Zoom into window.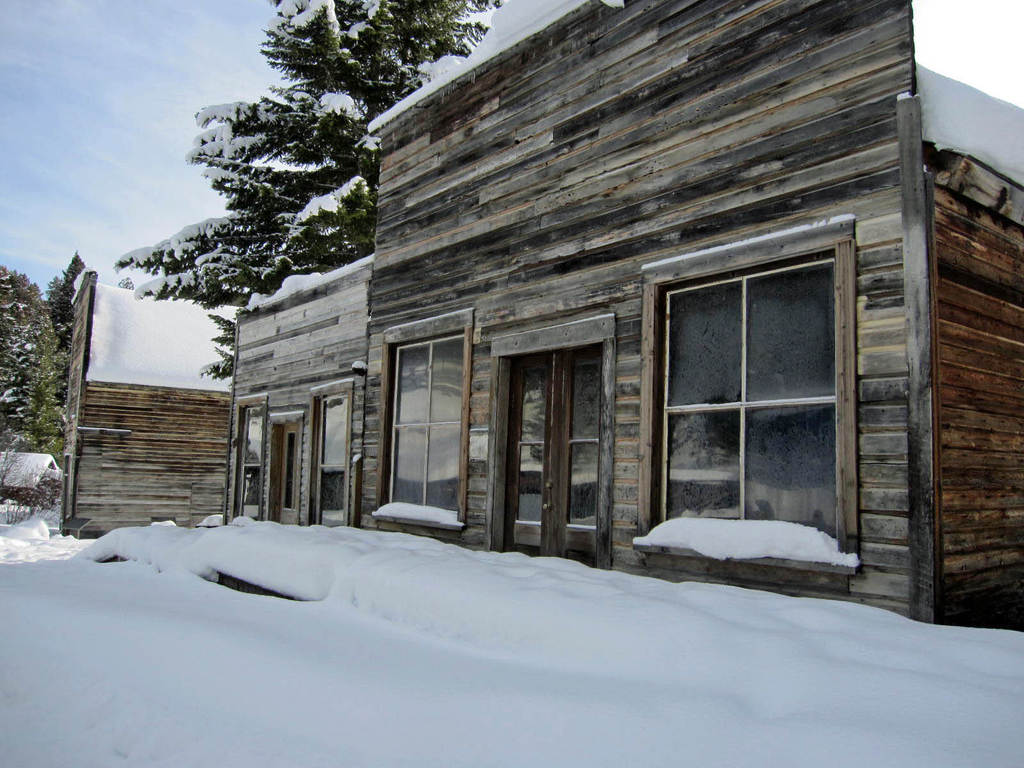
Zoom target: {"x1": 232, "y1": 405, "x2": 264, "y2": 516}.
